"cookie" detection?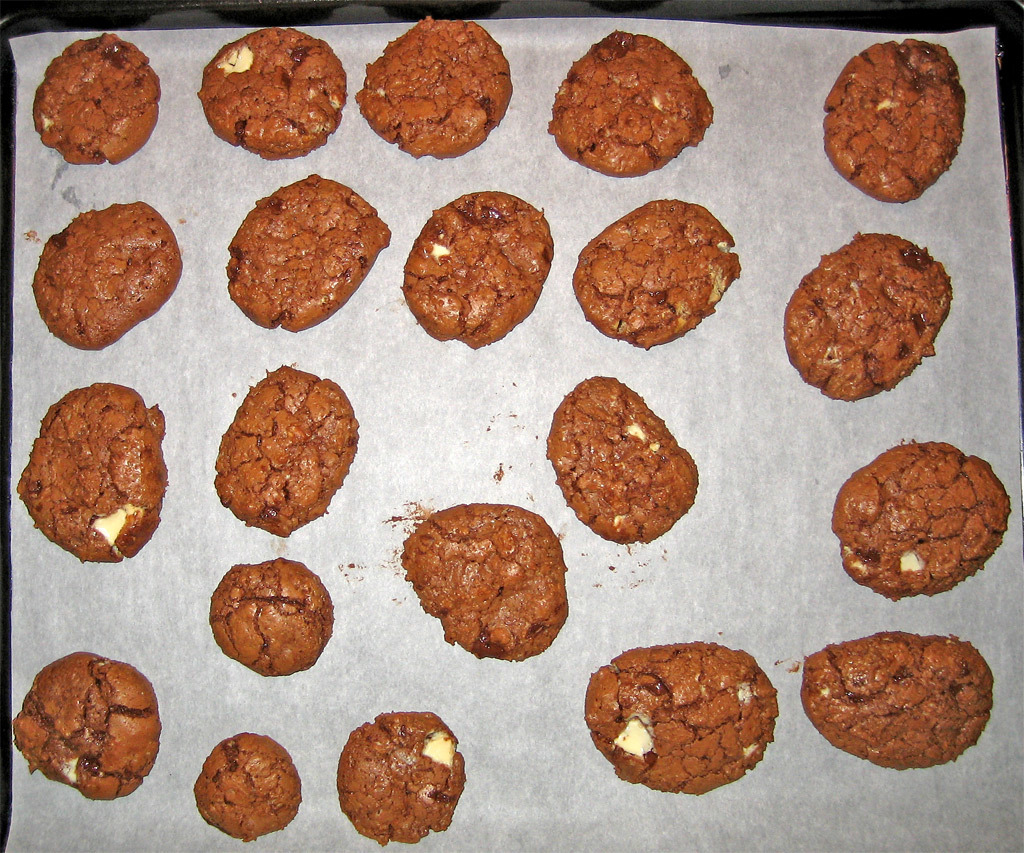
<region>397, 183, 551, 350</region>
